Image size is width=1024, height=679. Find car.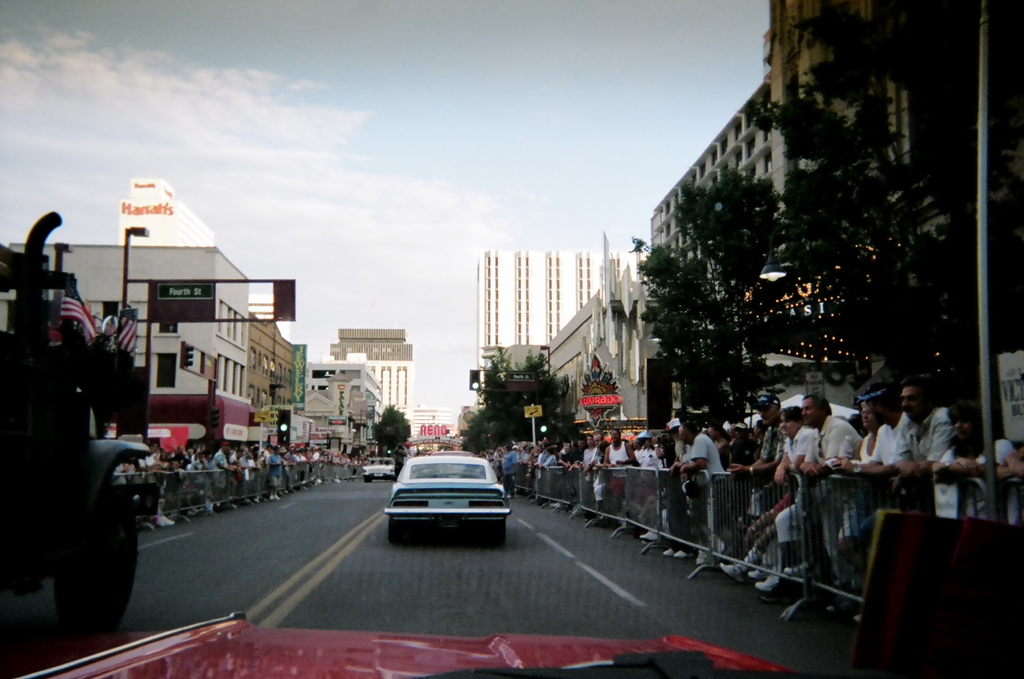
box=[361, 460, 399, 481].
